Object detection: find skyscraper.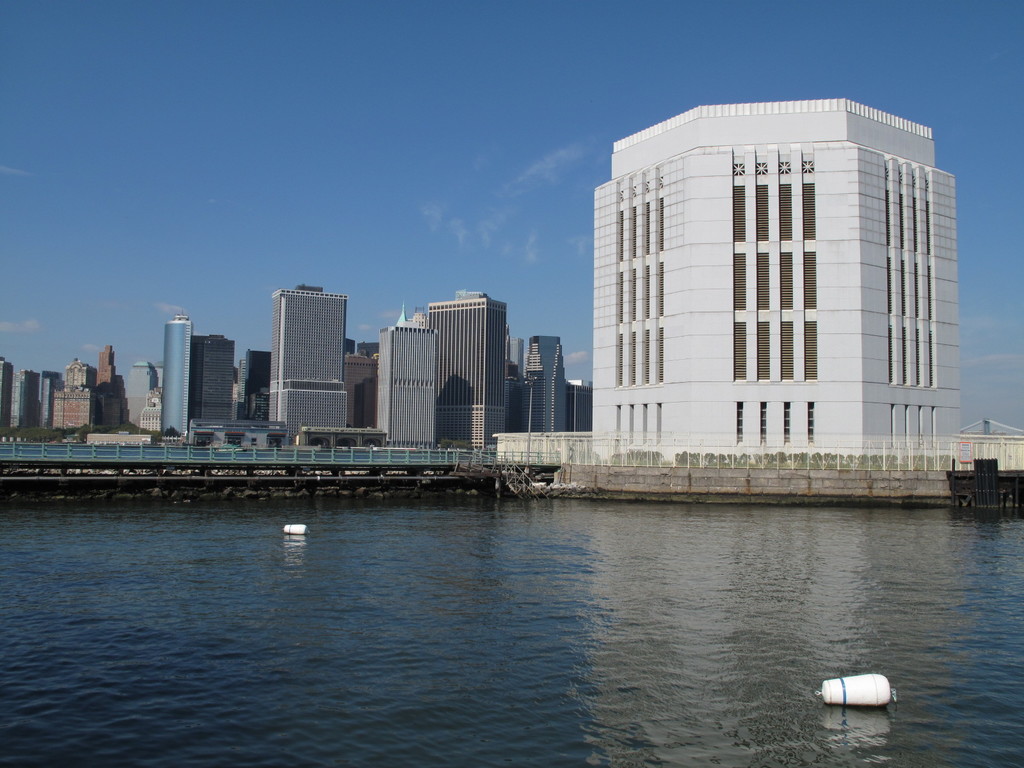
region(426, 288, 507, 452).
